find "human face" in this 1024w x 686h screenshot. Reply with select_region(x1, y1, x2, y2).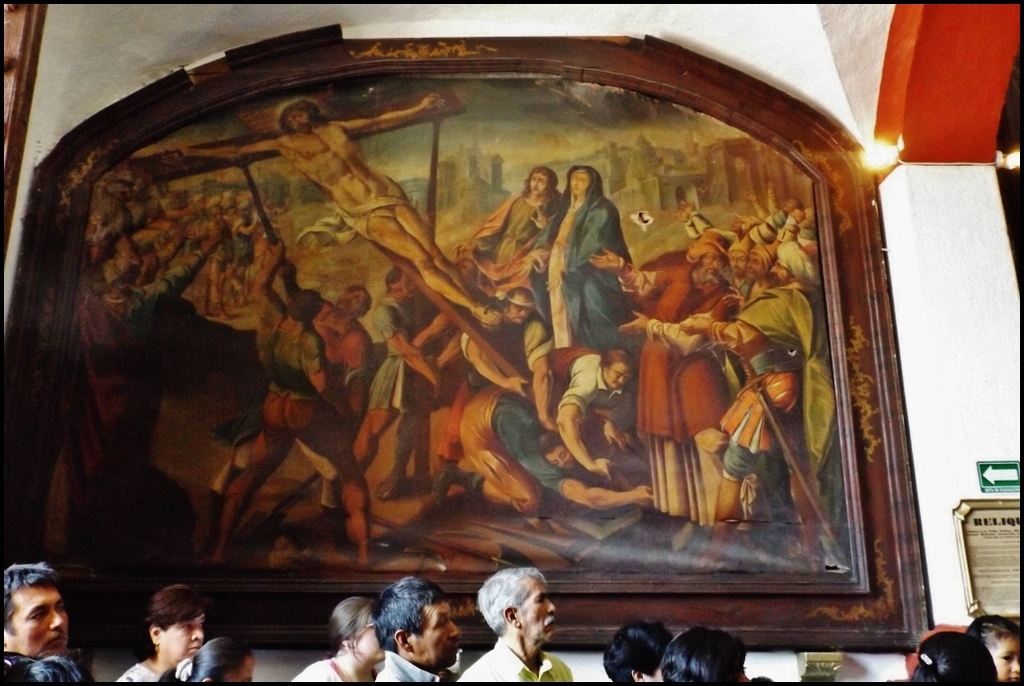
select_region(540, 444, 575, 468).
